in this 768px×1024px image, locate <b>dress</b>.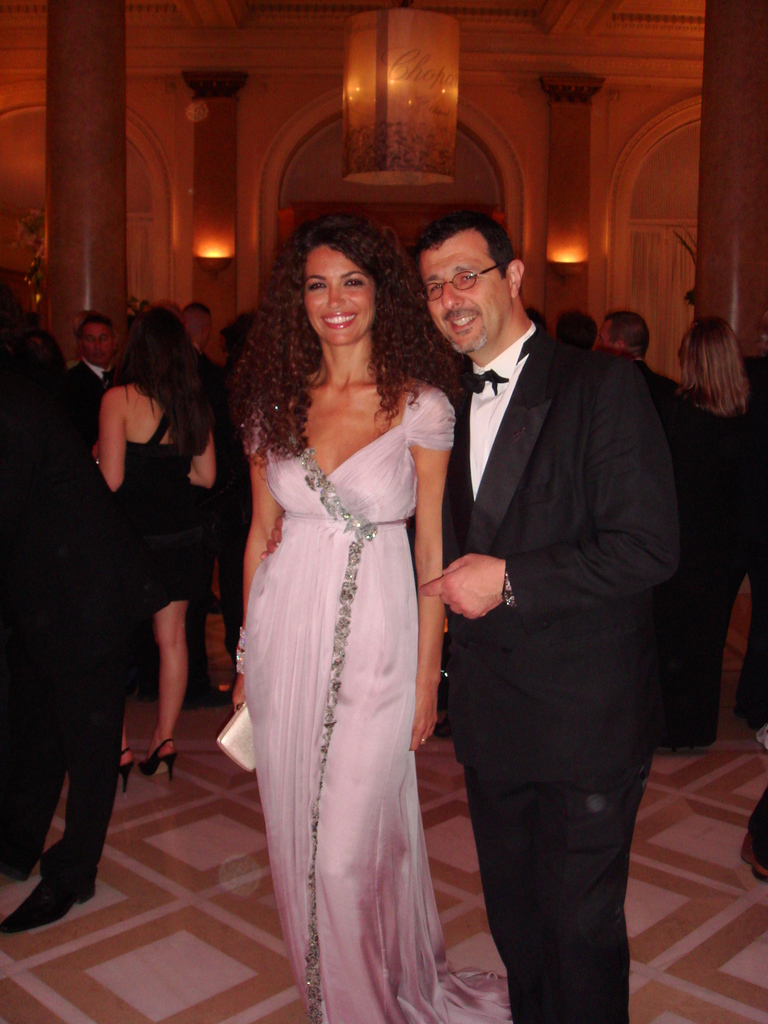
Bounding box: [left=101, top=393, right=205, bottom=620].
